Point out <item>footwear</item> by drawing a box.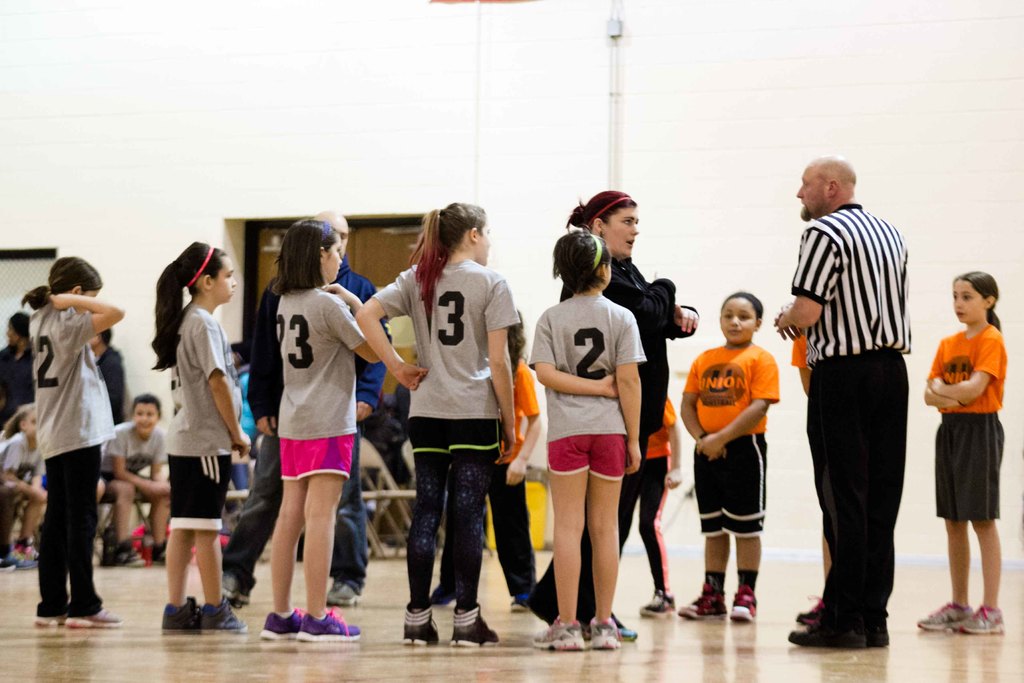
select_region(919, 604, 973, 633).
